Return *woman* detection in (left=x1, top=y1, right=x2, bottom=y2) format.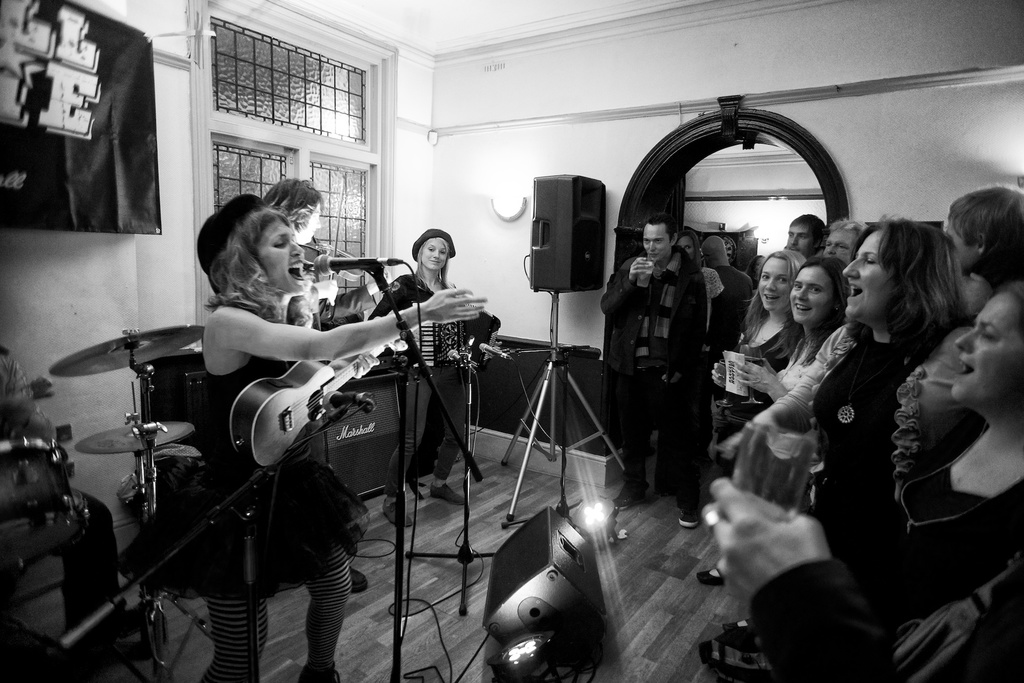
(left=375, top=208, right=488, bottom=539).
